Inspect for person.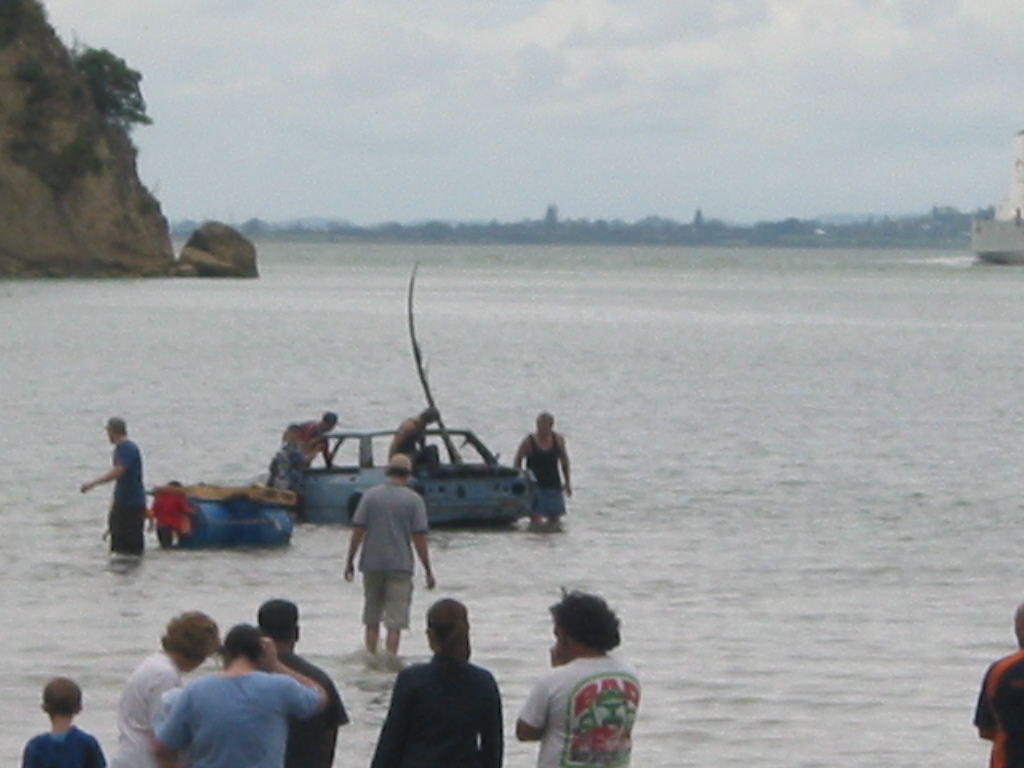
Inspection: (396, 409, 438, 463).
